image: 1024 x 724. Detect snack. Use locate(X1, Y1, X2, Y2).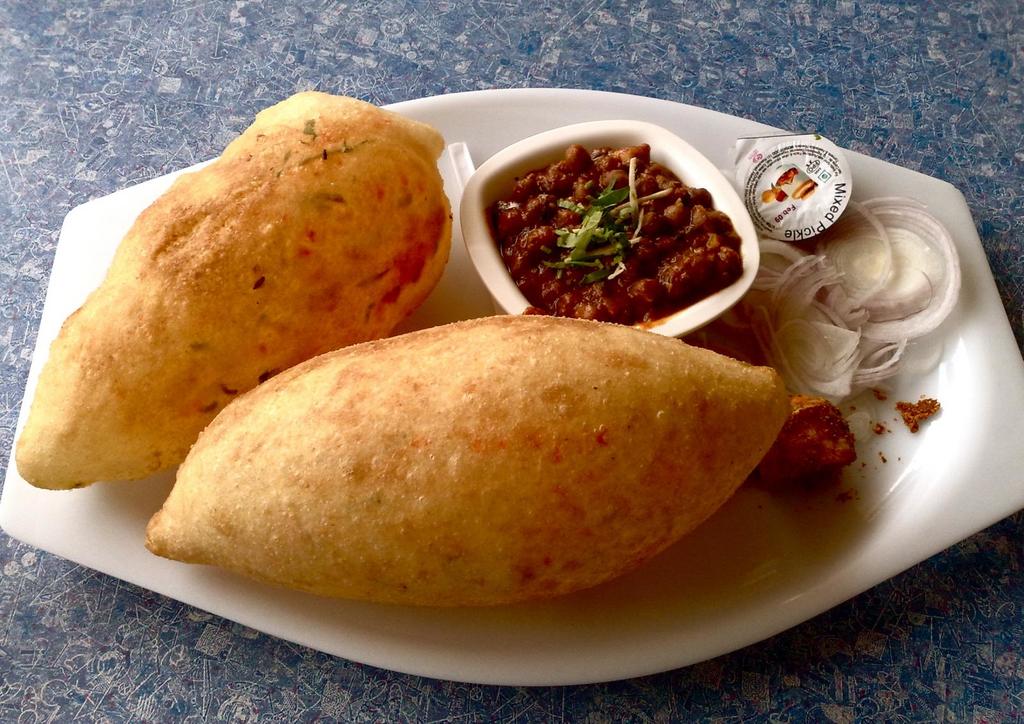
locate(148, 309, 791, 597).
